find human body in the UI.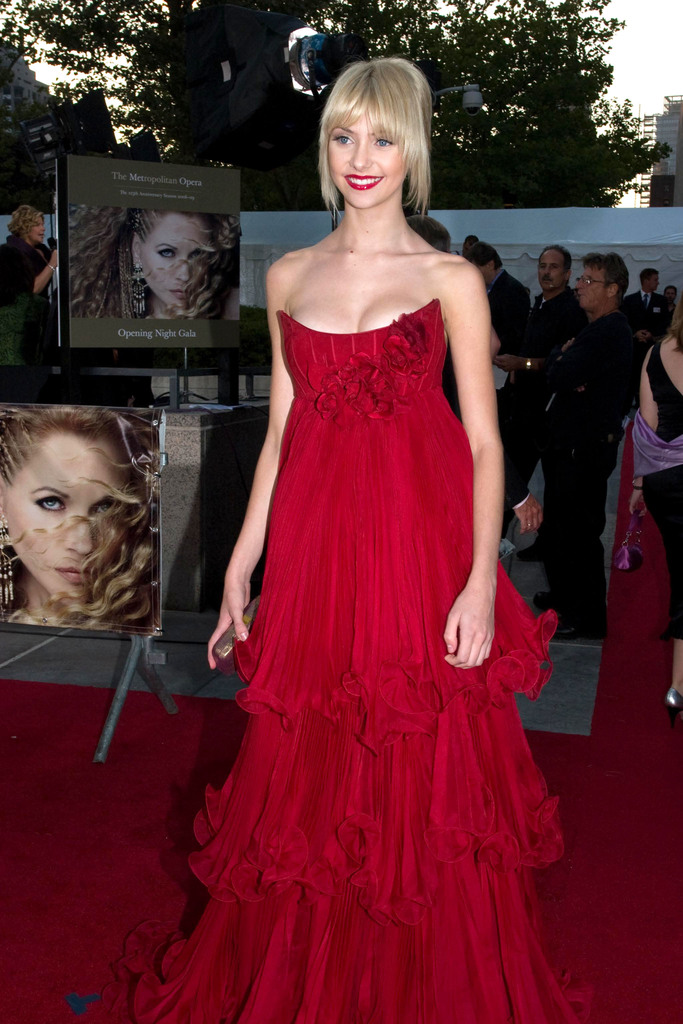
UI element at locate(161, 125, 552, 1004).
